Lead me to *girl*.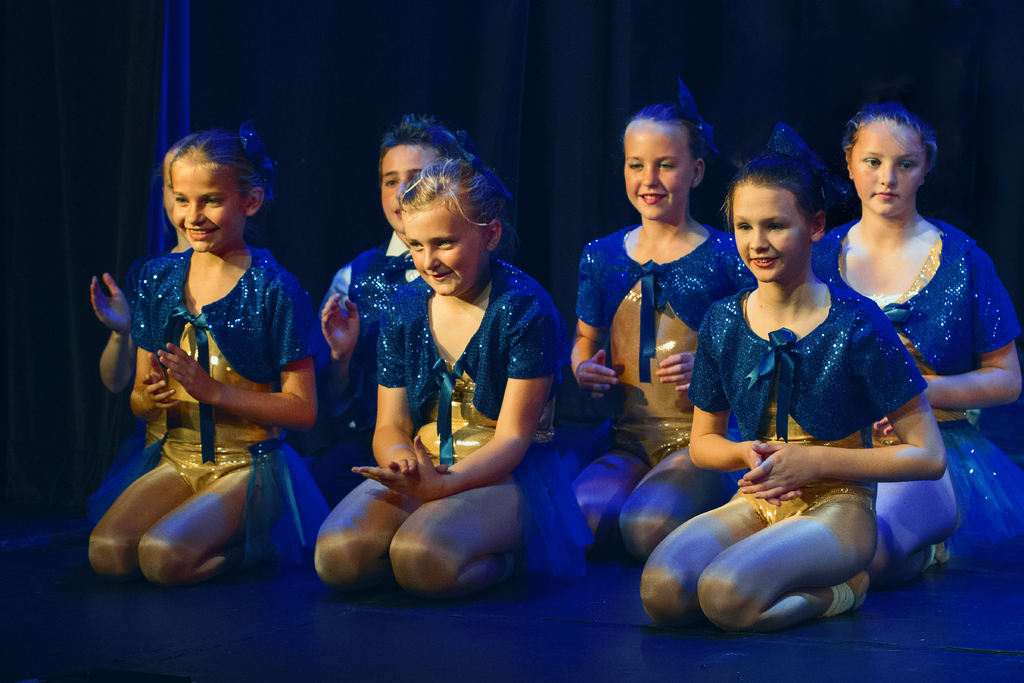
Lead to 550, 86, 758, 561.
